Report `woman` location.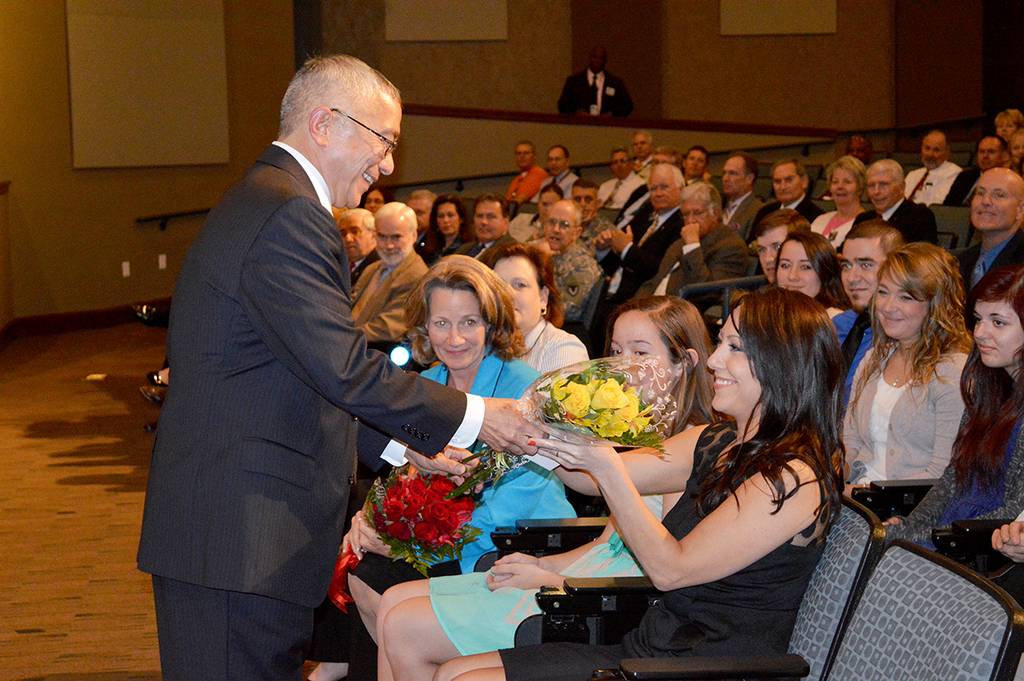
Report: Rect(812, 160, 868, 251).
